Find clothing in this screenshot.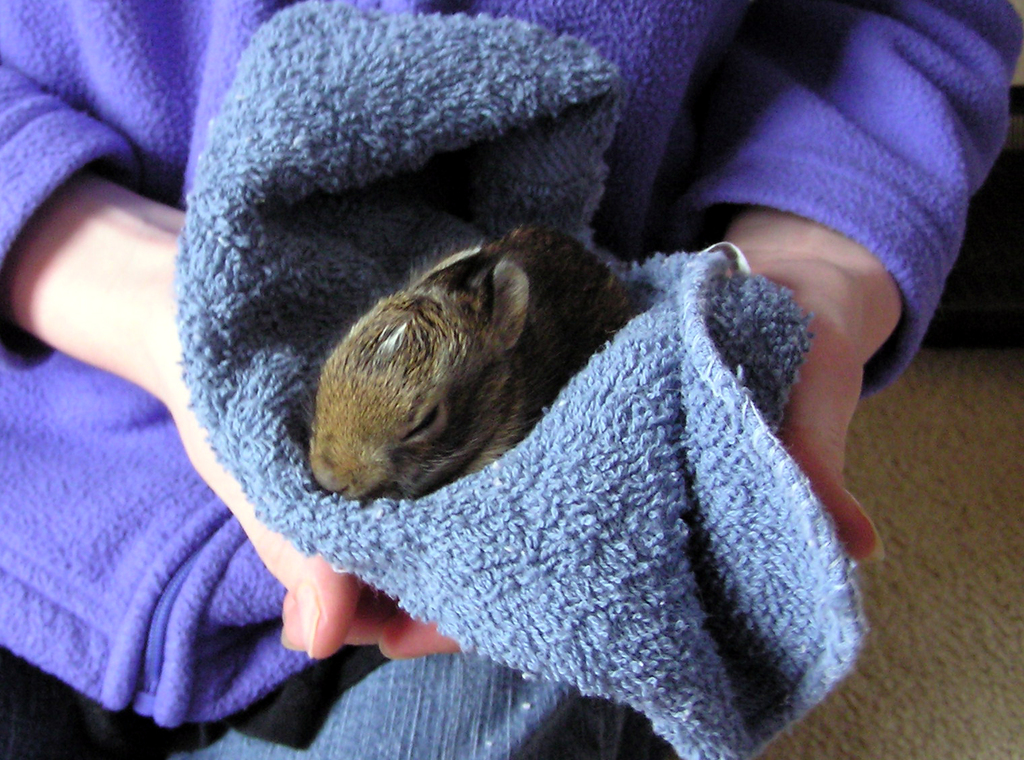
The bounding box for clothing is box(2, 0, 1019, 757).
